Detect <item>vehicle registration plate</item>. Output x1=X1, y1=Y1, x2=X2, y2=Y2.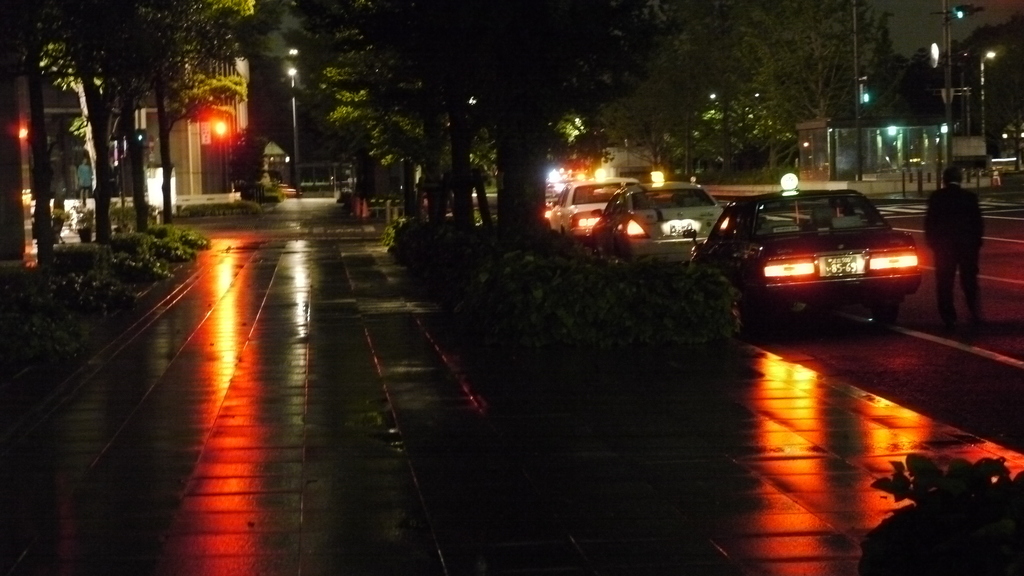
x1=825, y1=255, x2=858, y2=278.
